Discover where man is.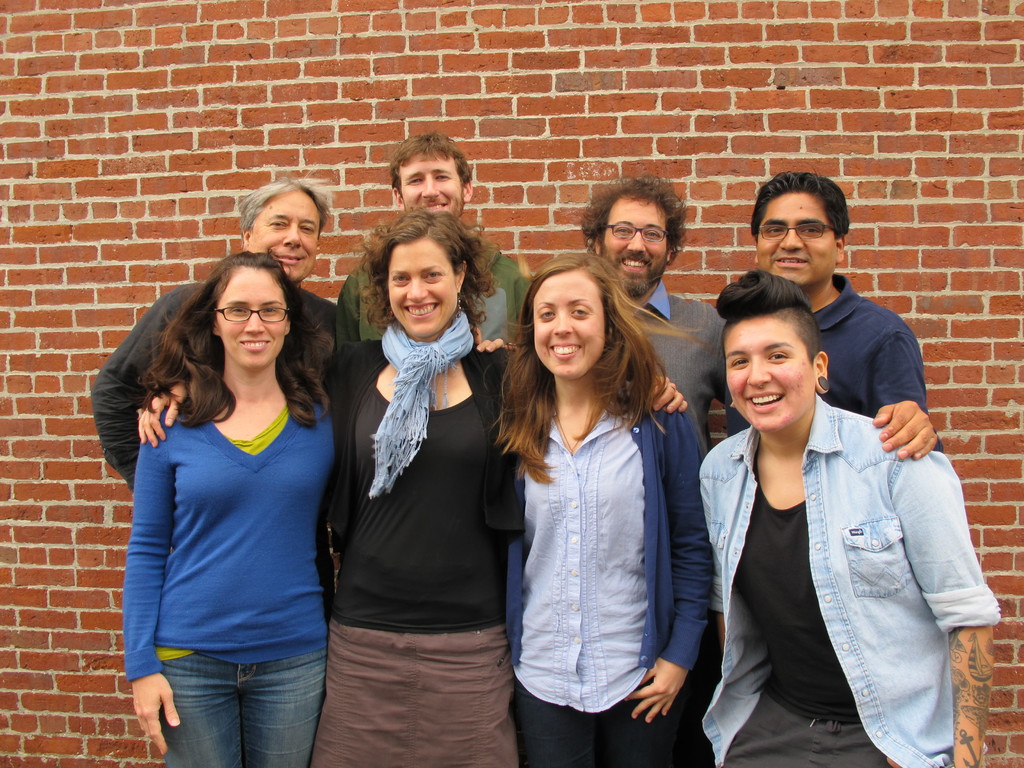
Discovered at detection(749, 173, 947, 467).
